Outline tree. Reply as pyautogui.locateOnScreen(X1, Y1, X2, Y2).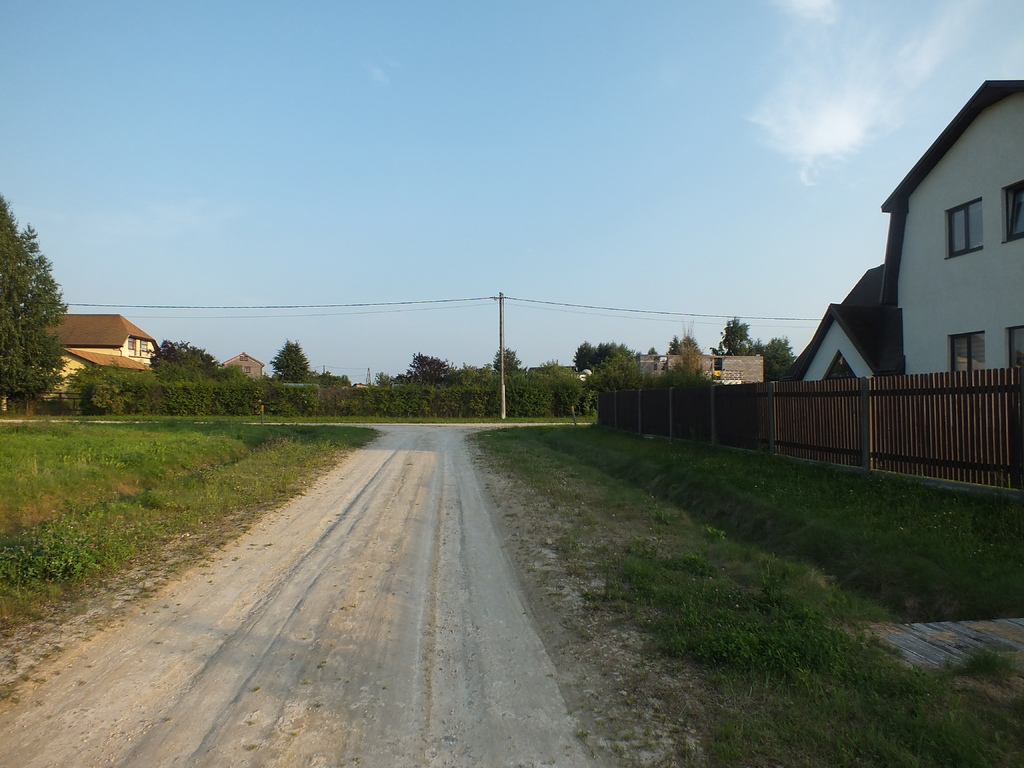
pyautogui.locateOnScreen(667, 335, 679, 354).
